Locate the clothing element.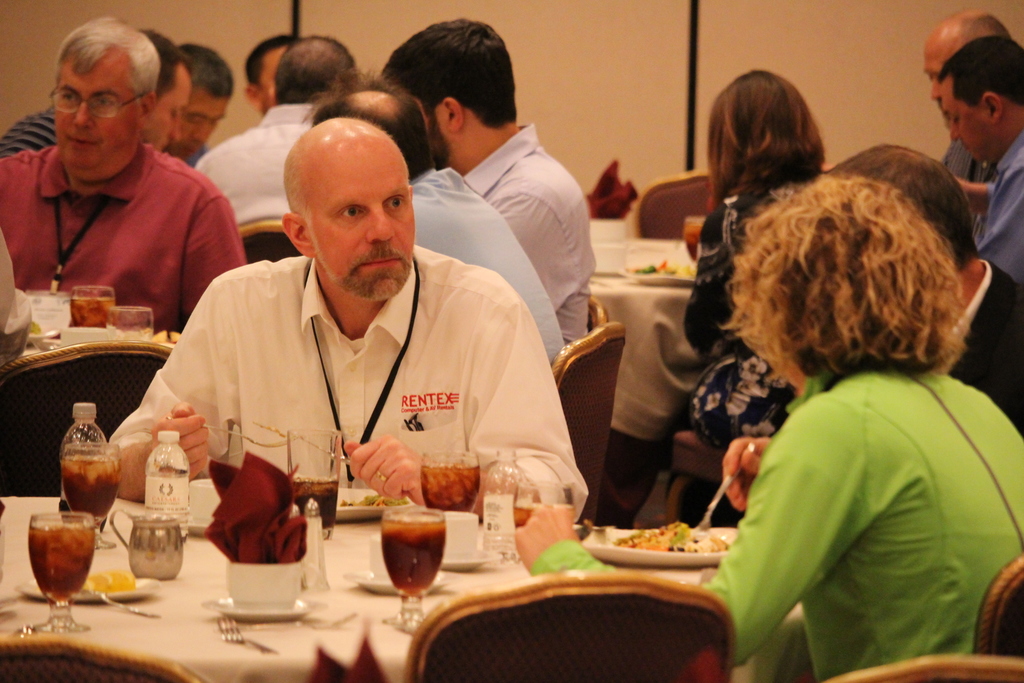
Element bbox: <region>130, 218, 580, 534</region>.
